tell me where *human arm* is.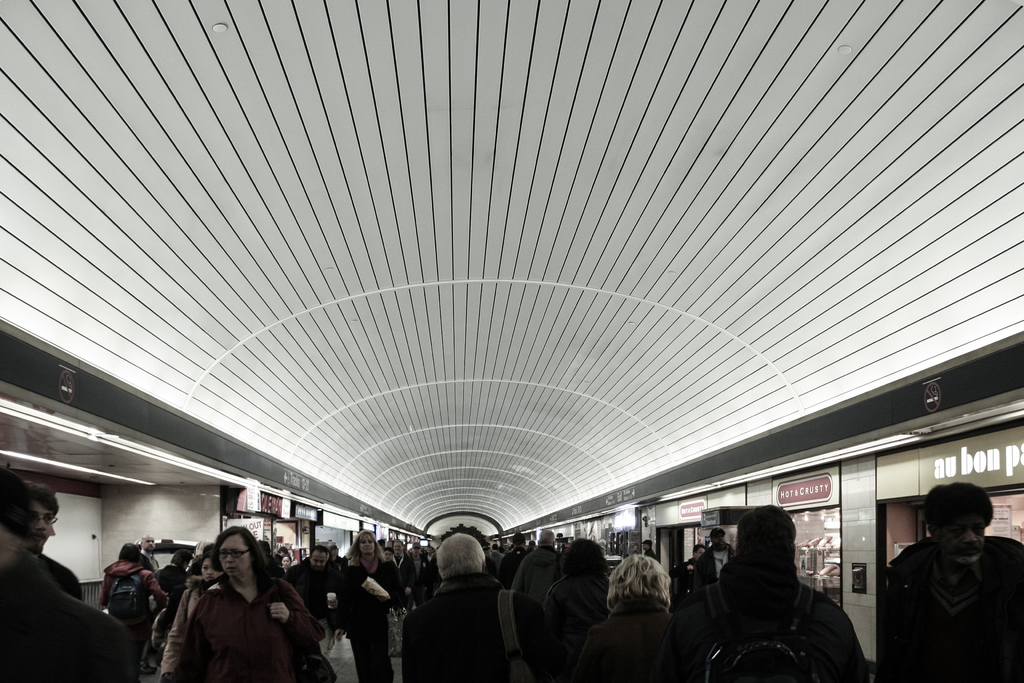
*human arm* is at (x1=157, y1=591, x2=188, y2=682).
